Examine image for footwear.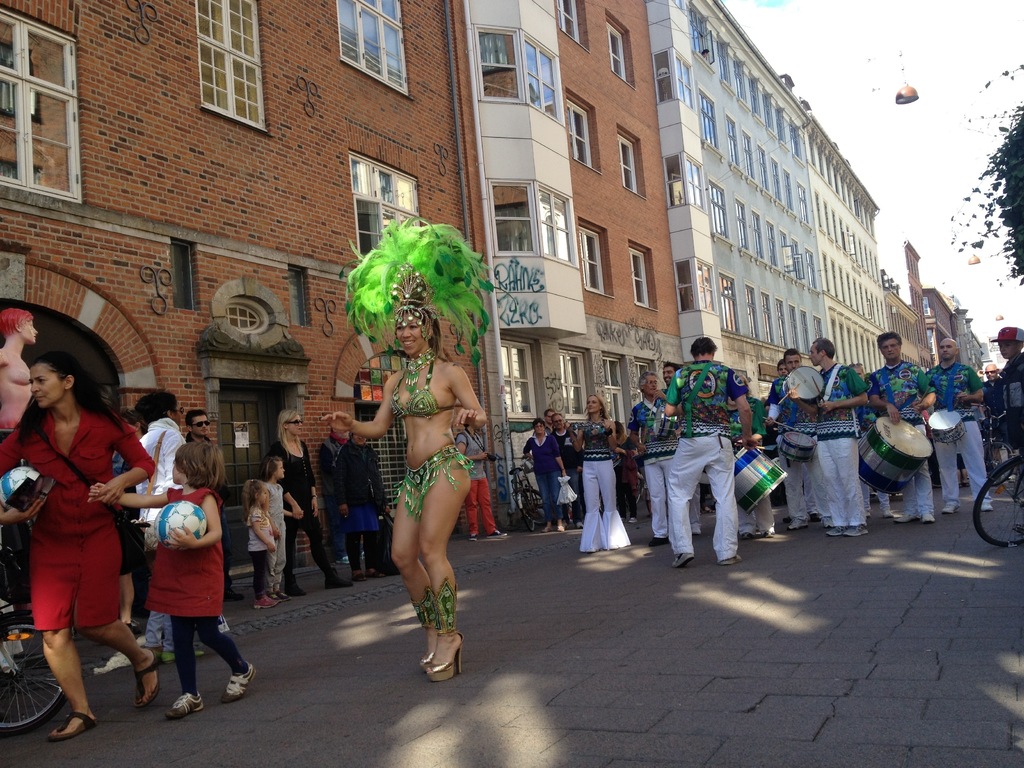
Examination result: rect(222, 586, 244, 604).
